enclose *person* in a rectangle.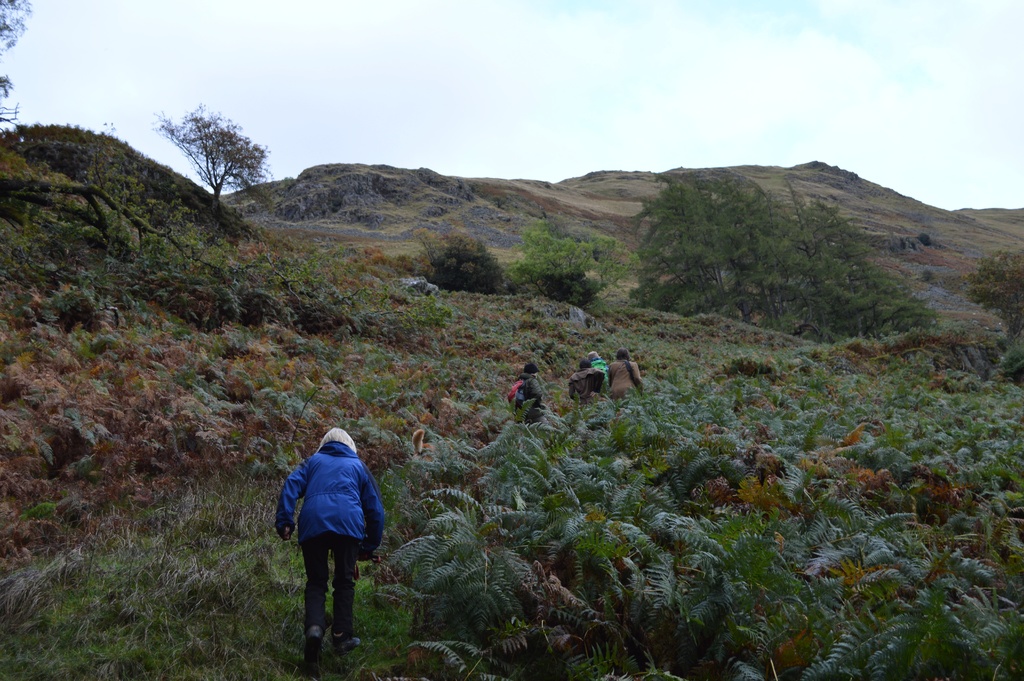
515, 357, 546, 425.
